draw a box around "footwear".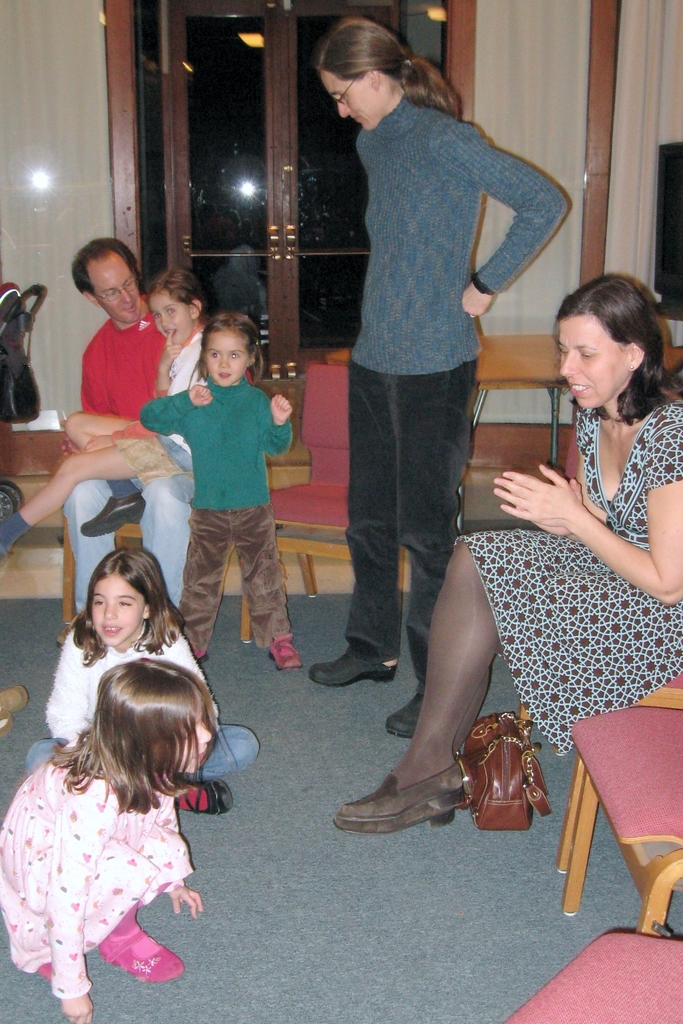
Rect(269, 636, 299, 672).
